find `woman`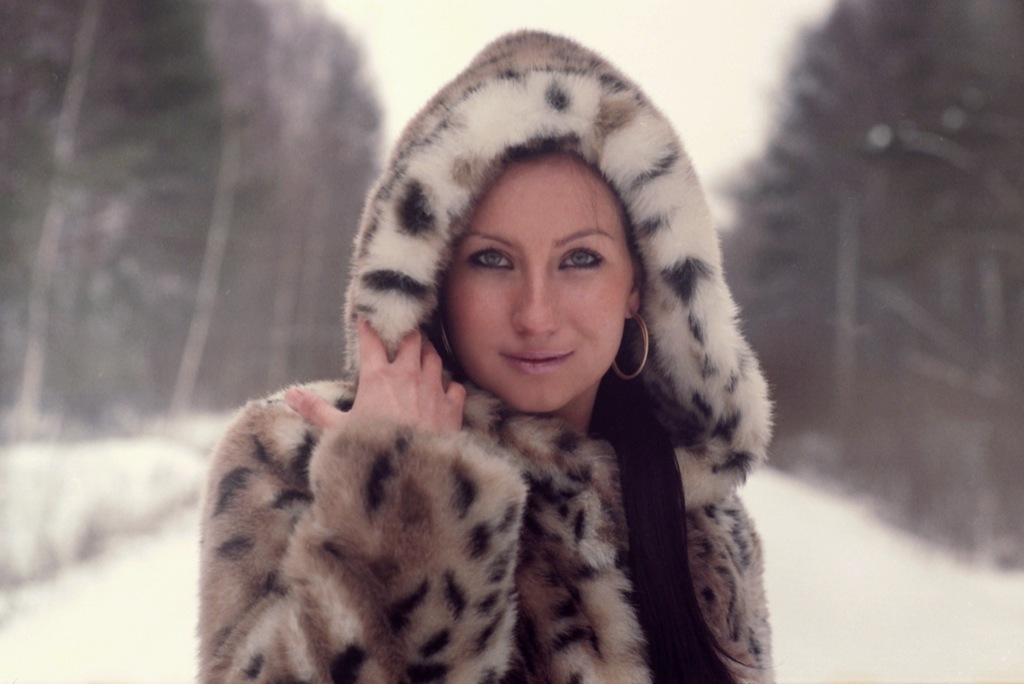
(150, 44, 838, 664)
